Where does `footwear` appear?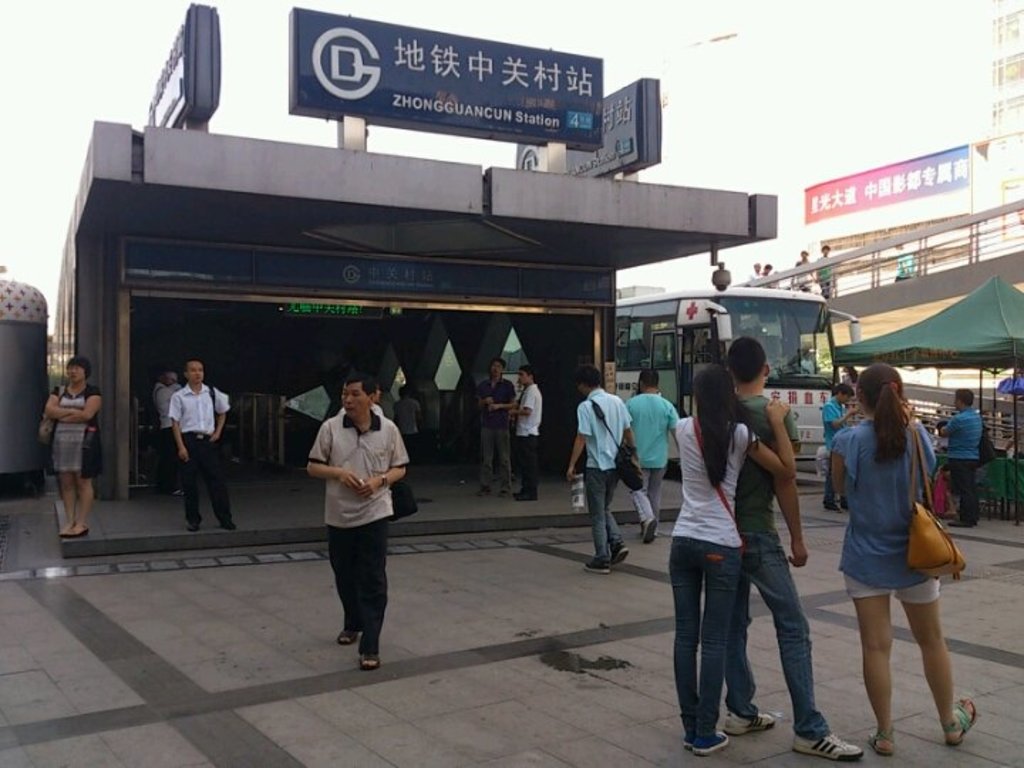
Appears at {"x1": 727, "y1": 710, "x2": 761, "y2": 737}.
